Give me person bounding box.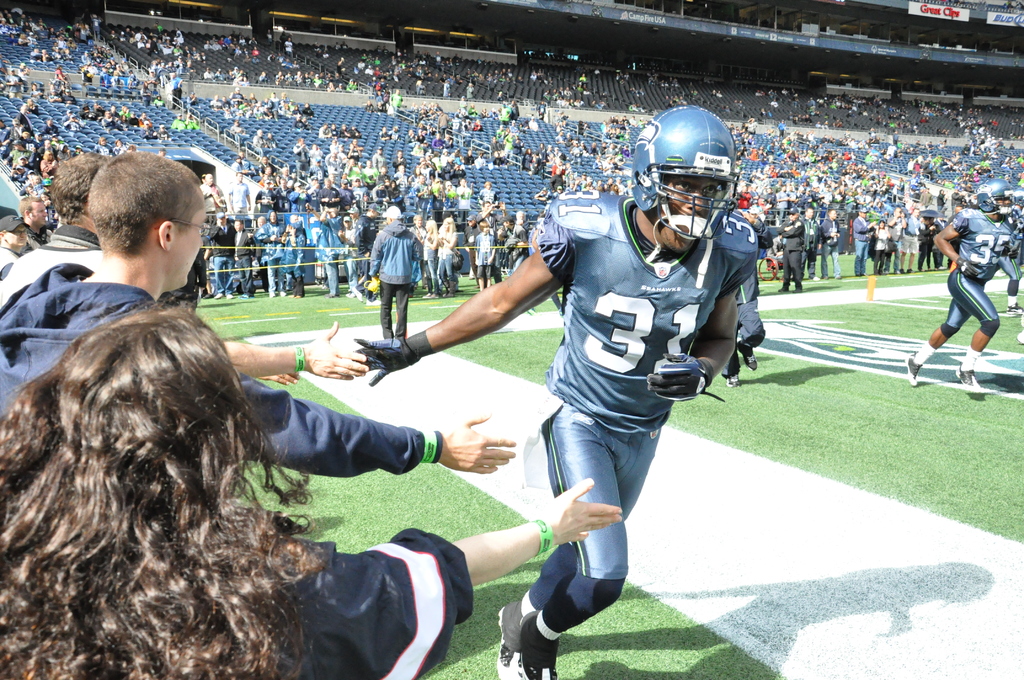
(left=17, top=196, right=52, bottom=260).
